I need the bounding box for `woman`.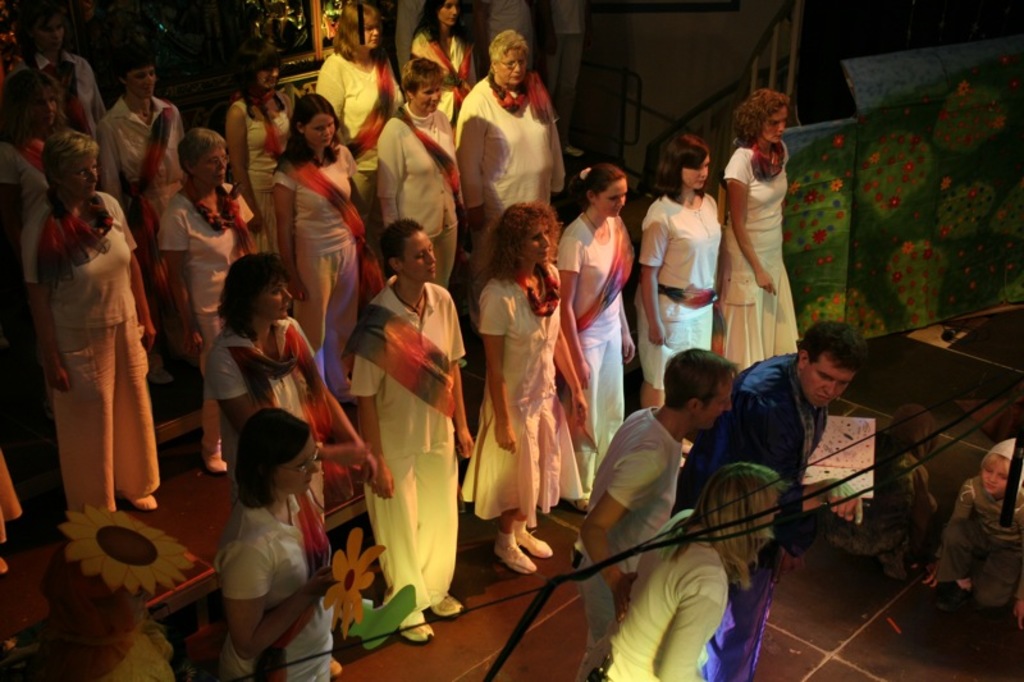
Here it is: crop(225, 36, 296, 255).
